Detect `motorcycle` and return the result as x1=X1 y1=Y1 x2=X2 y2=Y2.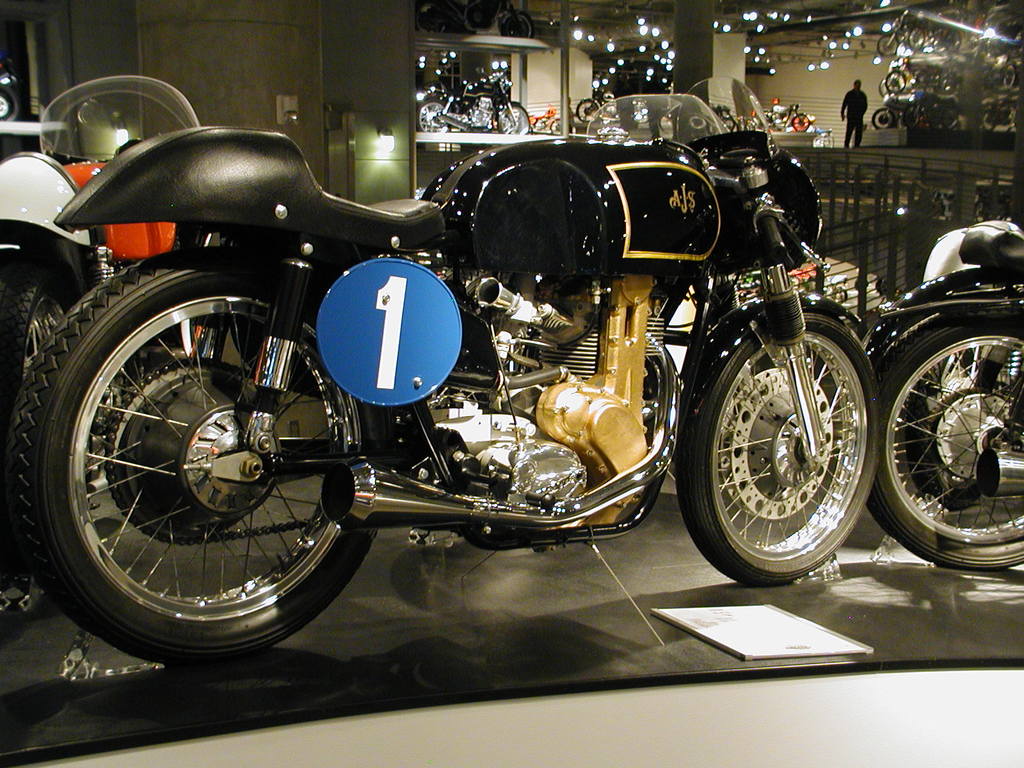
x1=4 y1=79 x2=22 y2=117.
